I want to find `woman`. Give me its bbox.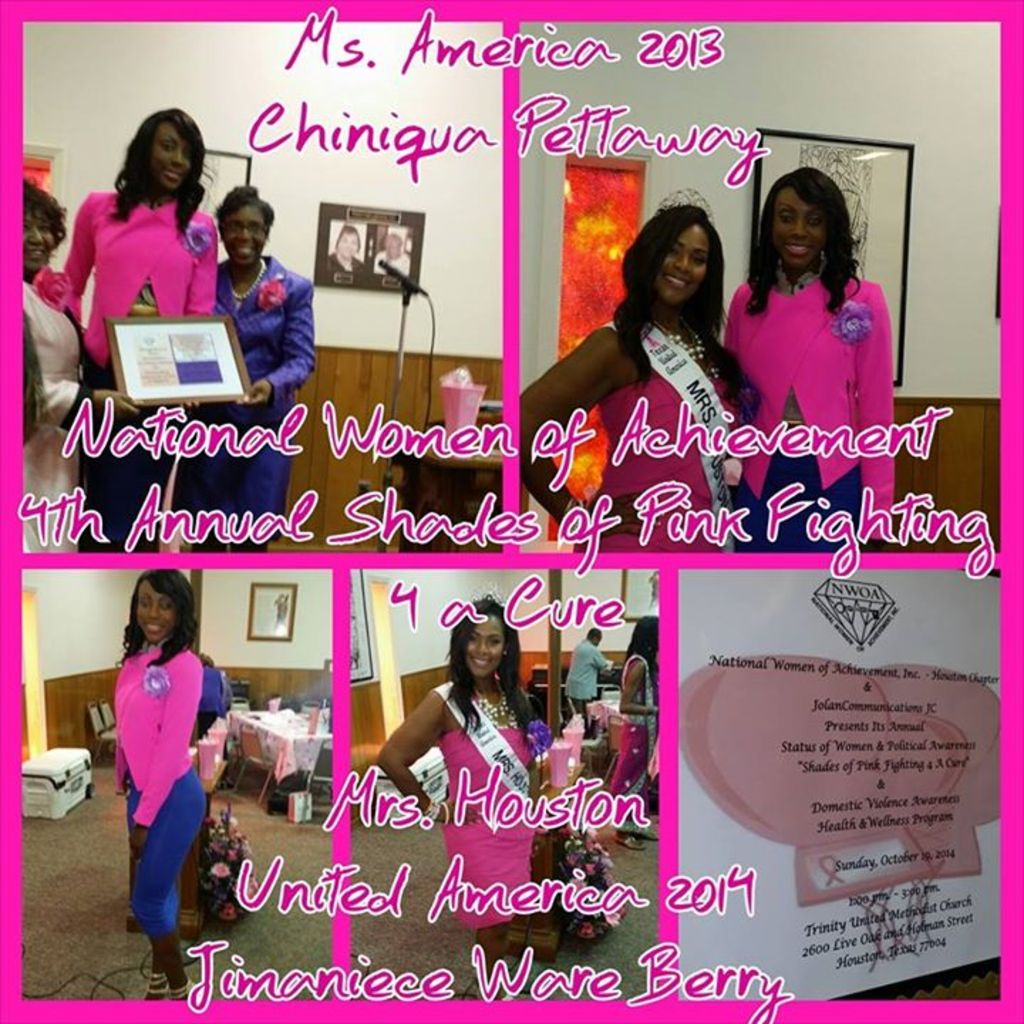
30, 105, 223, 548.
